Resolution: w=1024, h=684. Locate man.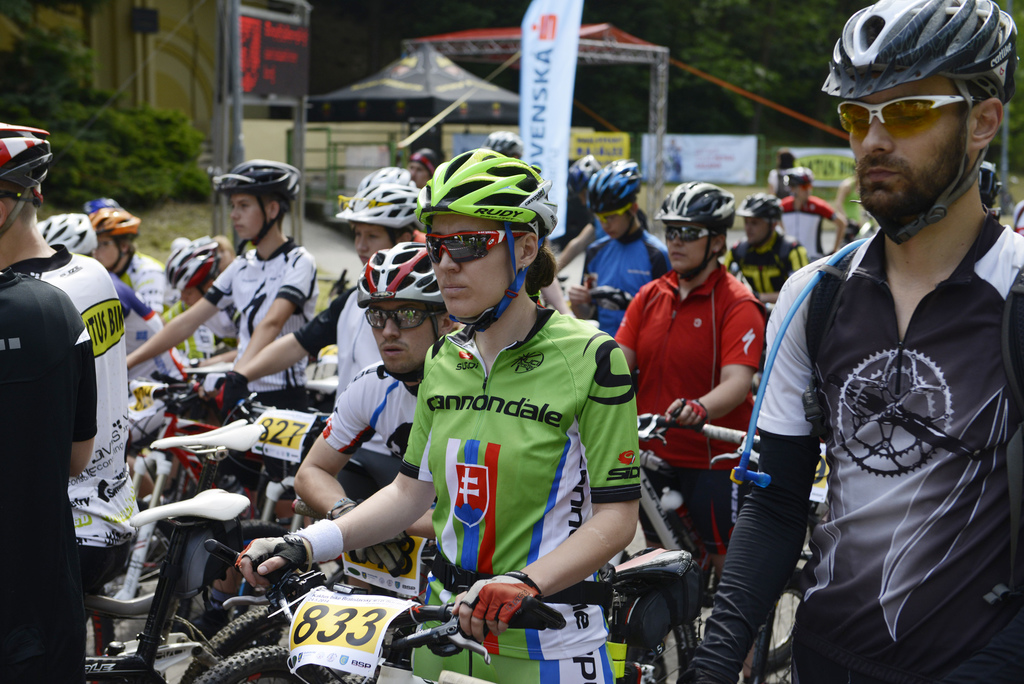
0/124/98/683.
